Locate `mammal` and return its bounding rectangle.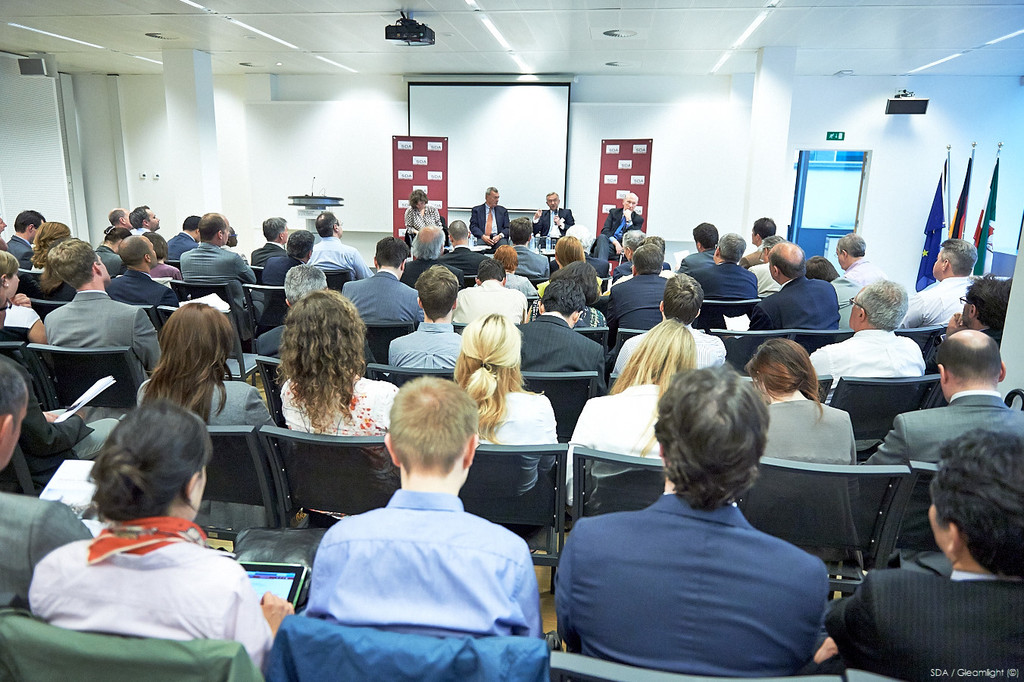
<box>312,209,379,279</box>.
